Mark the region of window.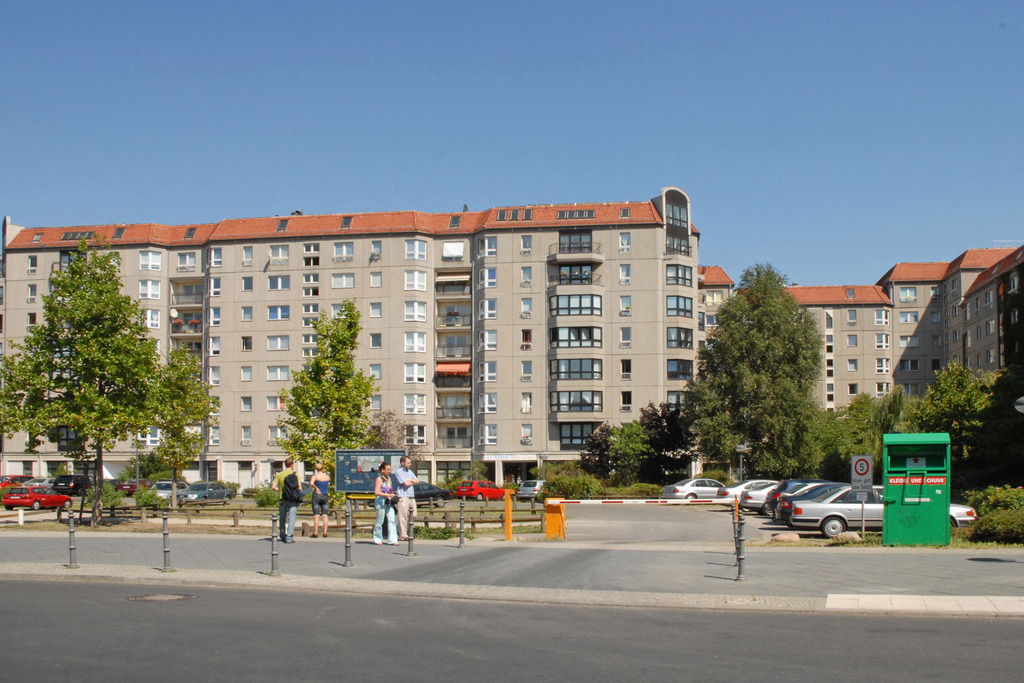
Region: Rect(135, 243, 164, 272).
